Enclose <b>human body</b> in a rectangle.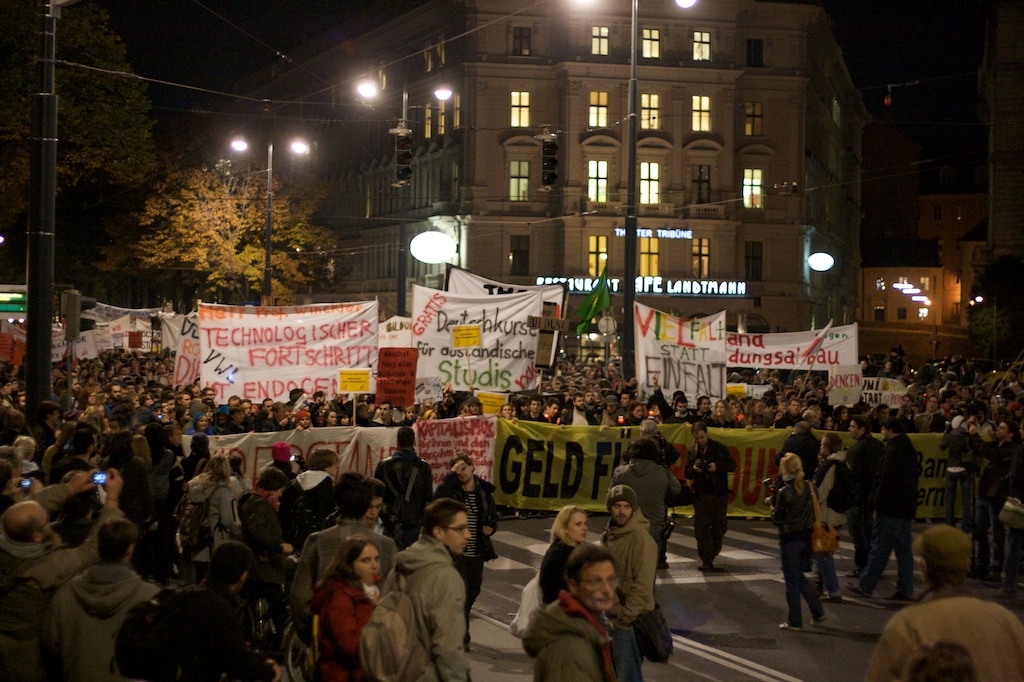
x1=312, y1=536, x2=382, y2=680.
